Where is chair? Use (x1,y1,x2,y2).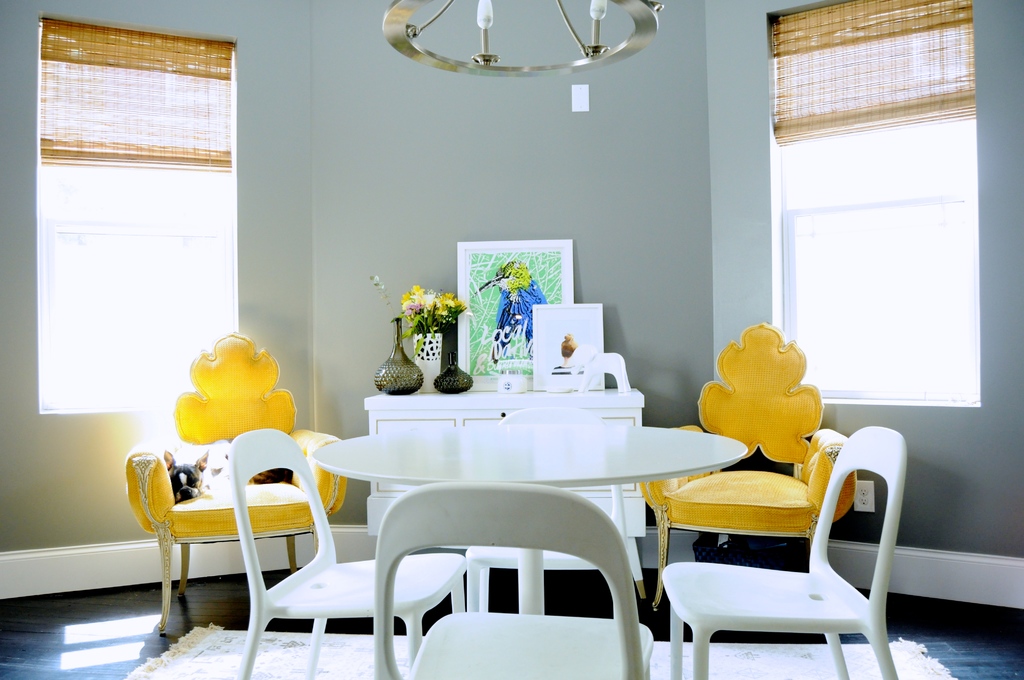
(657,428,898,679).
